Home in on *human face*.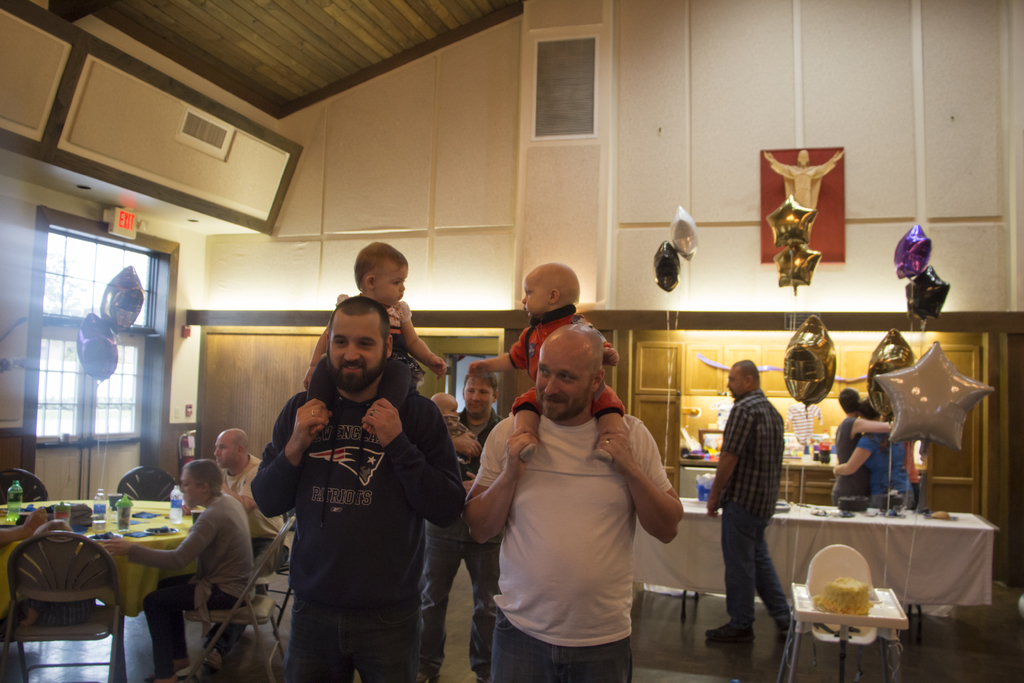
Homed in at [x1=216, y1=431, x2=234, y2=467].
